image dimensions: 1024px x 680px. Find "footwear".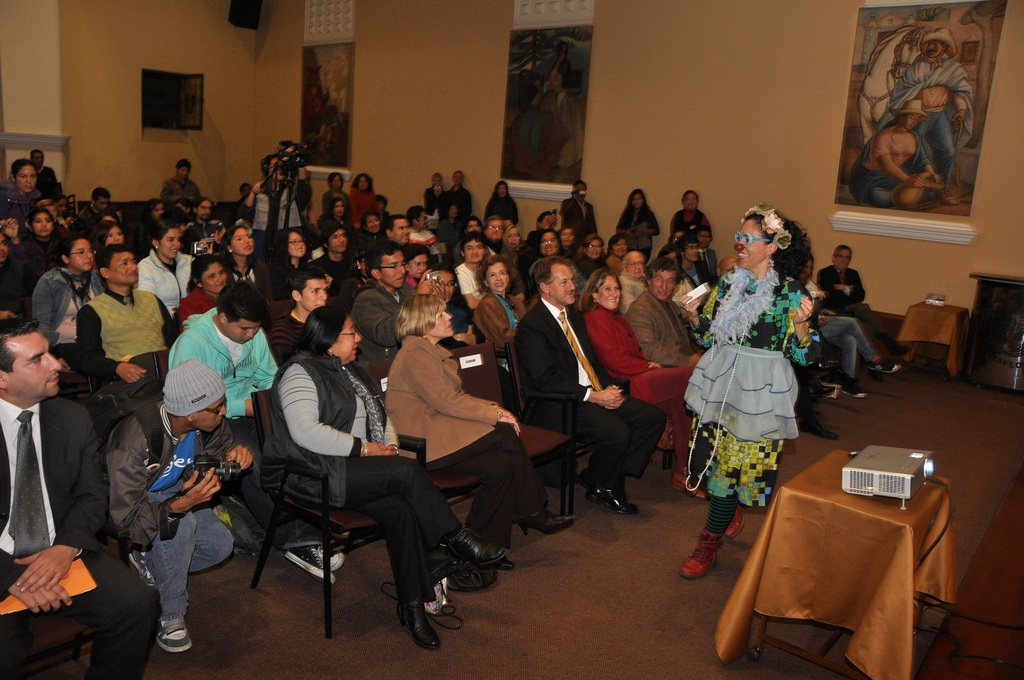
[126,546,163,588].
